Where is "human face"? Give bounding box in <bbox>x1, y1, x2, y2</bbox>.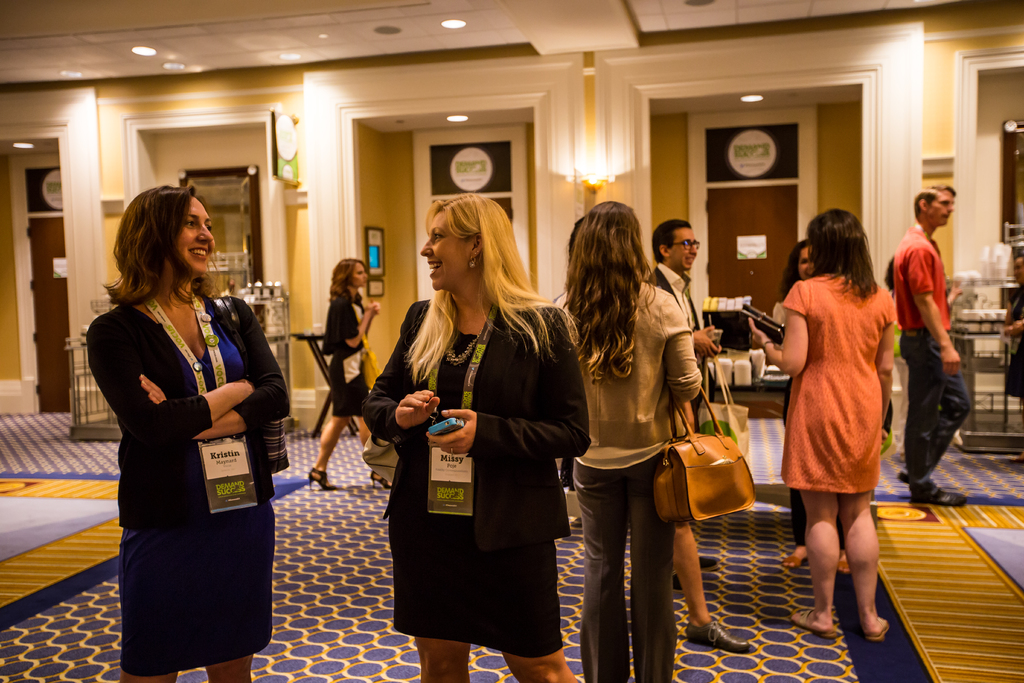
<bbox>929, 190, 956, 226</bbox>.
